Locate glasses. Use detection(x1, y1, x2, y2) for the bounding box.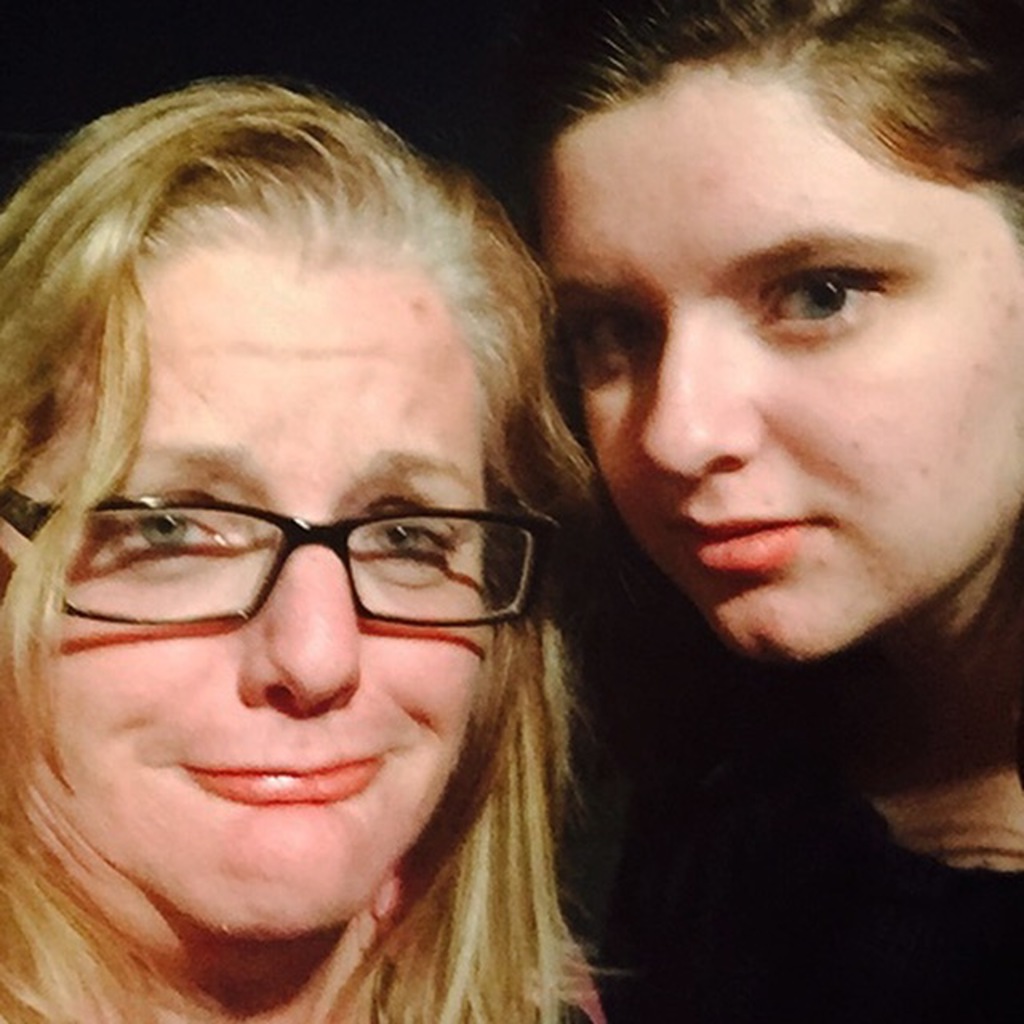
detection(6, 446, 544, 674).
